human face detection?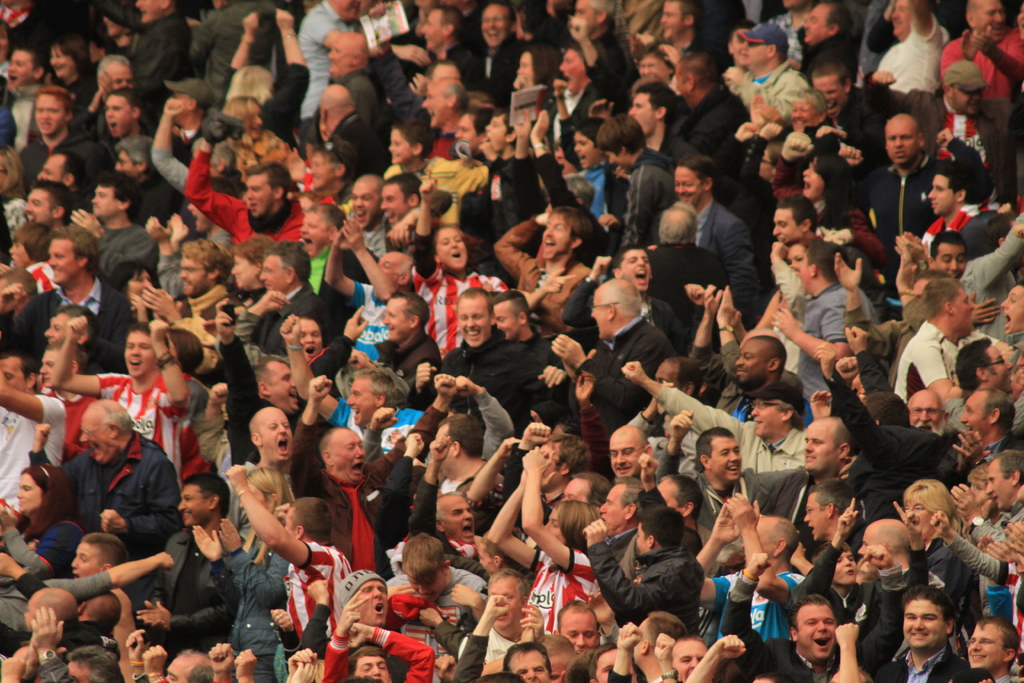
bbox(811, 74, 845, 115)
